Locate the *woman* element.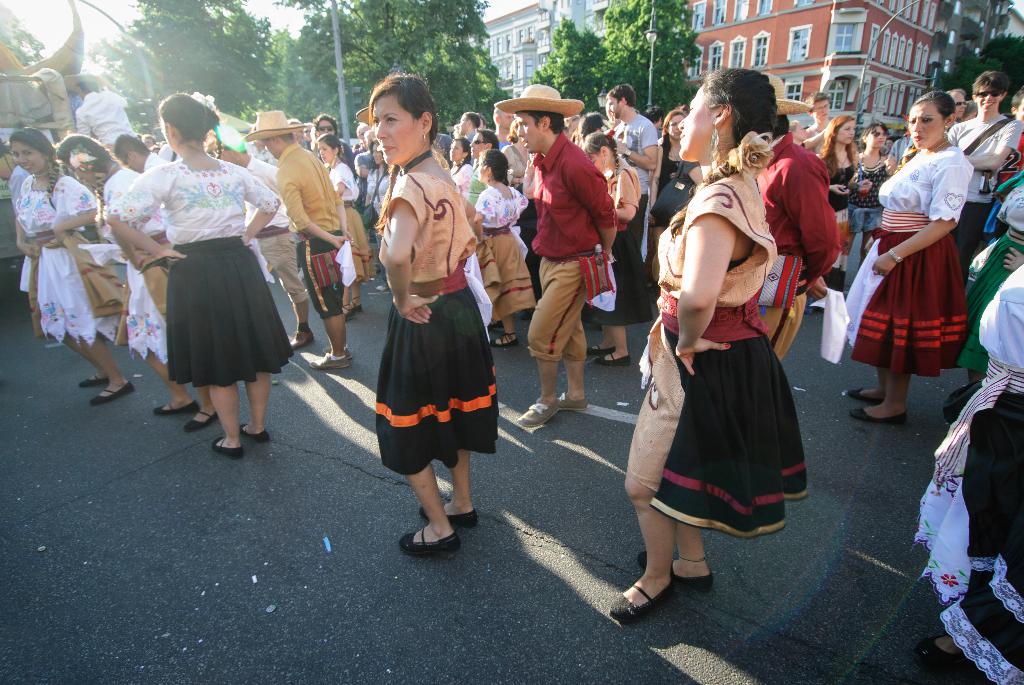
Element bbox: <bbox>812, 113, 871, 313</bbox>.
